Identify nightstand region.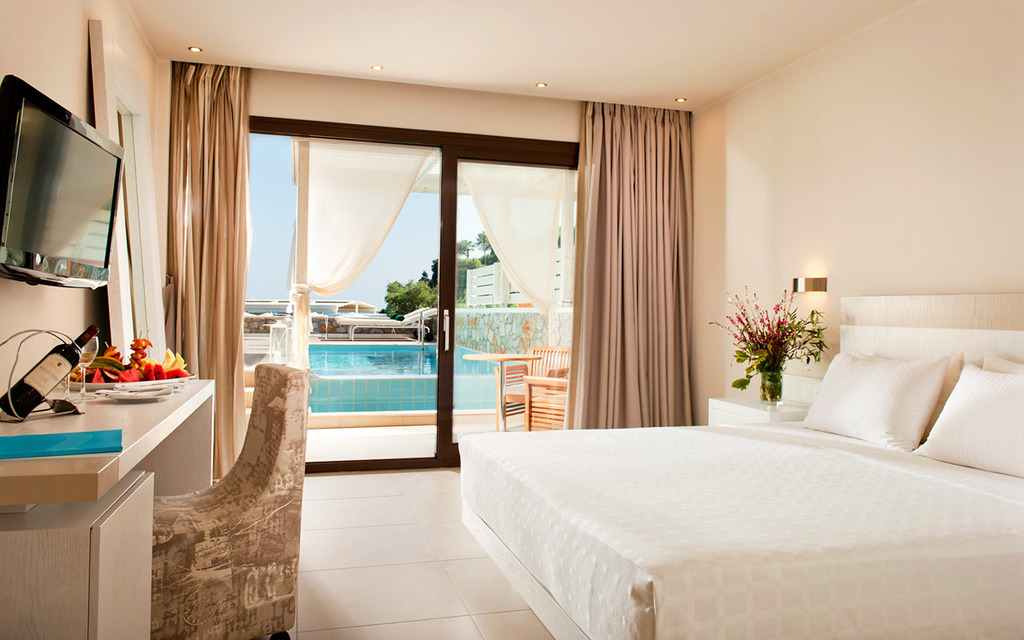
Region: <box>711,381,819,422</box>.
